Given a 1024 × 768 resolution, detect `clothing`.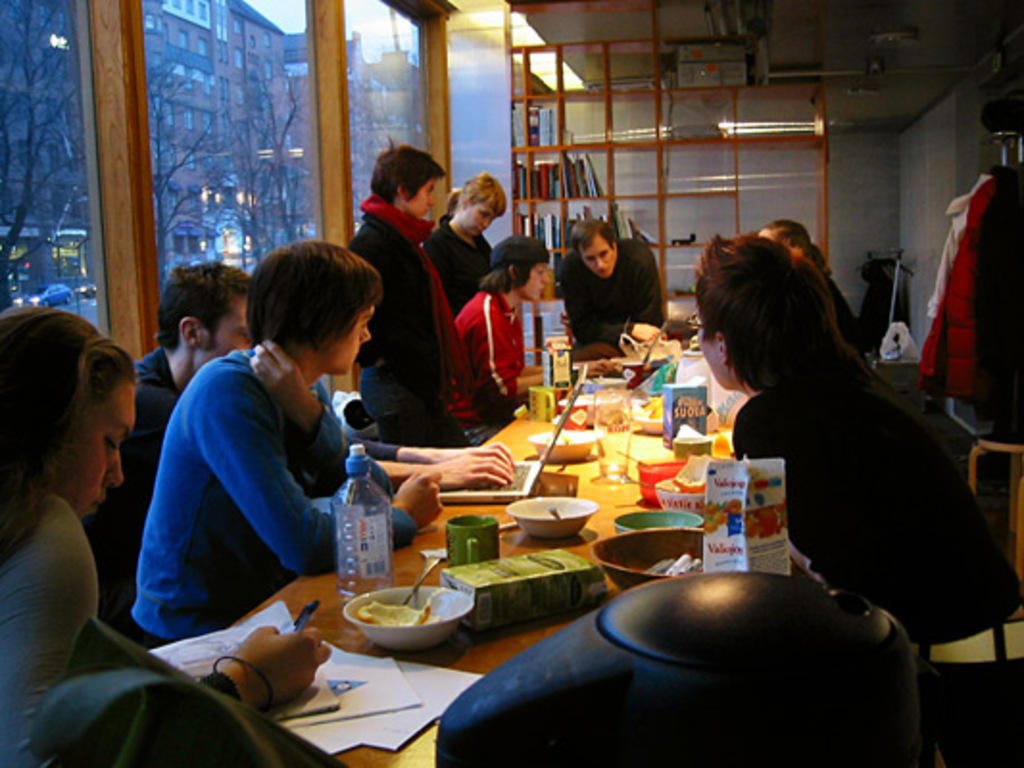
box=[0, 488, 106, 751].
